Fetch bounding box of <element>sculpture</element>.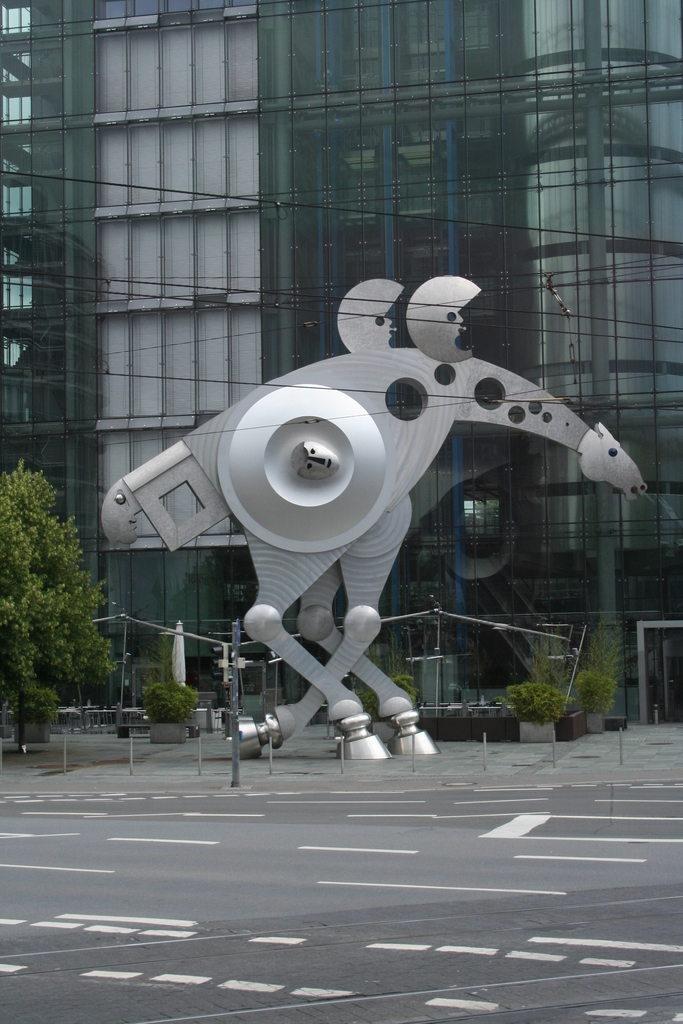
Bbox: (left=103, top=268, right=647, bottom=772).
